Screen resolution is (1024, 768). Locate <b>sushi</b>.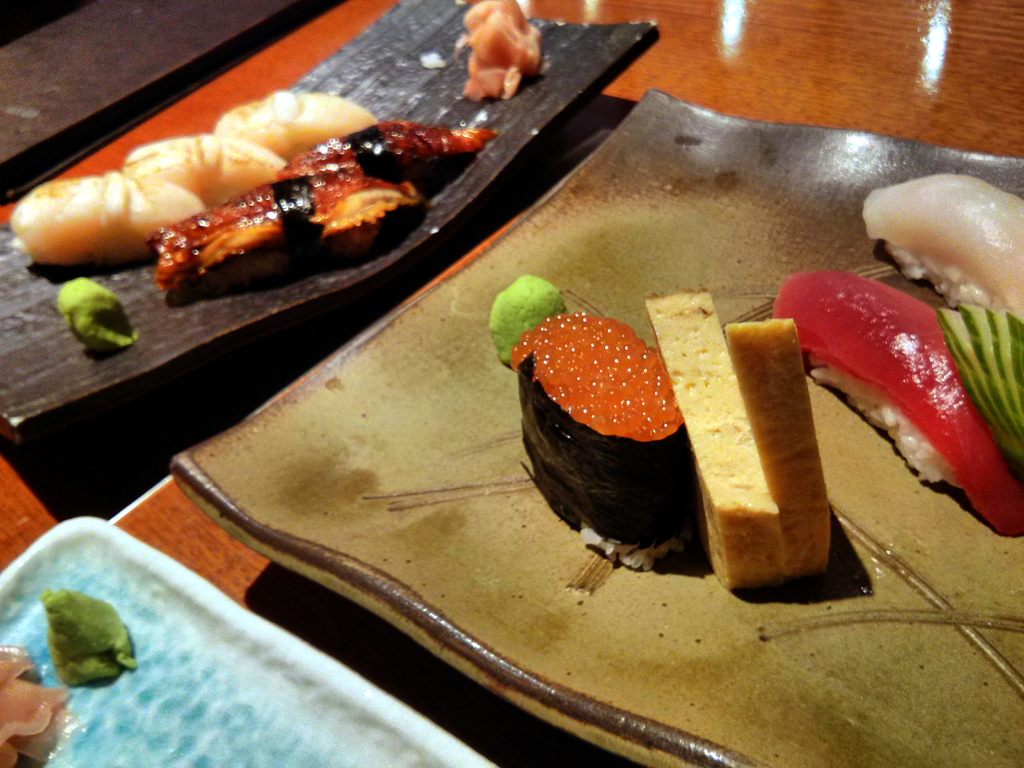
509 312 696 577.
